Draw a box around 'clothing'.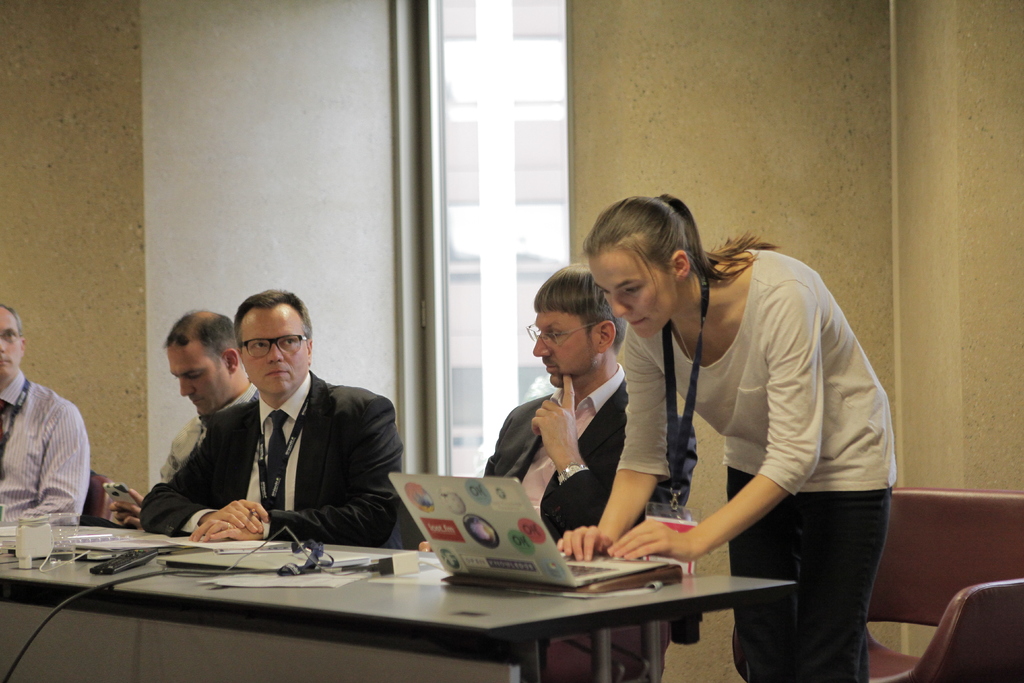
(left=158, top=385, right=253, bottom=483).
